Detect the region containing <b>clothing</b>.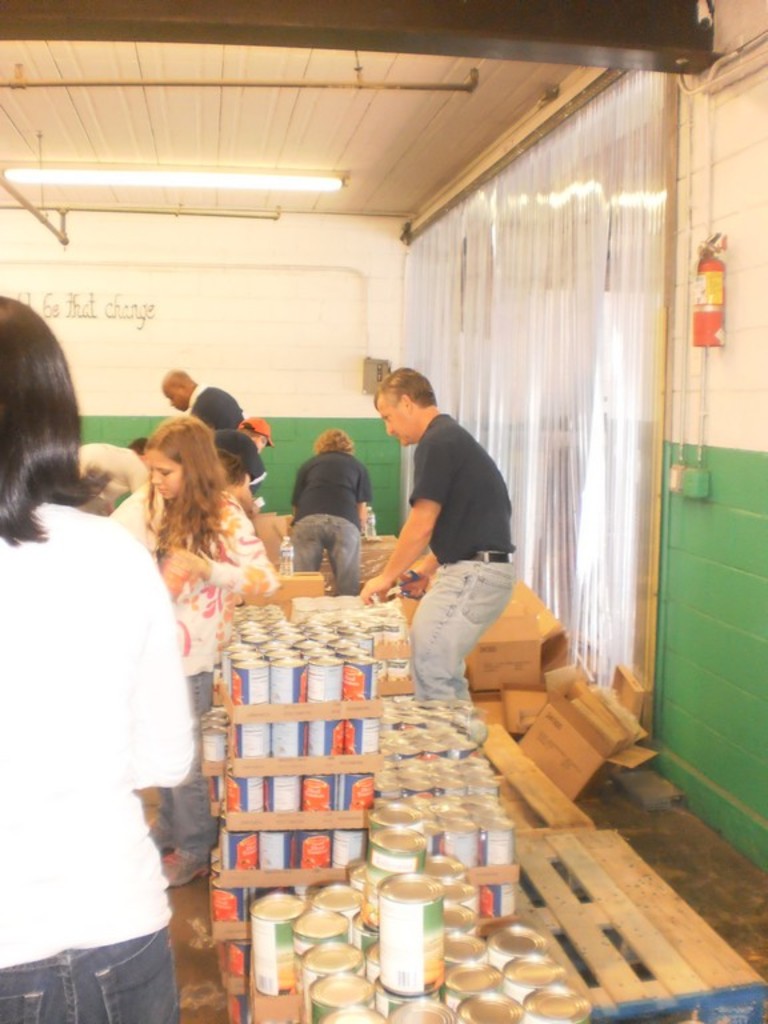
293,439,375,593.
